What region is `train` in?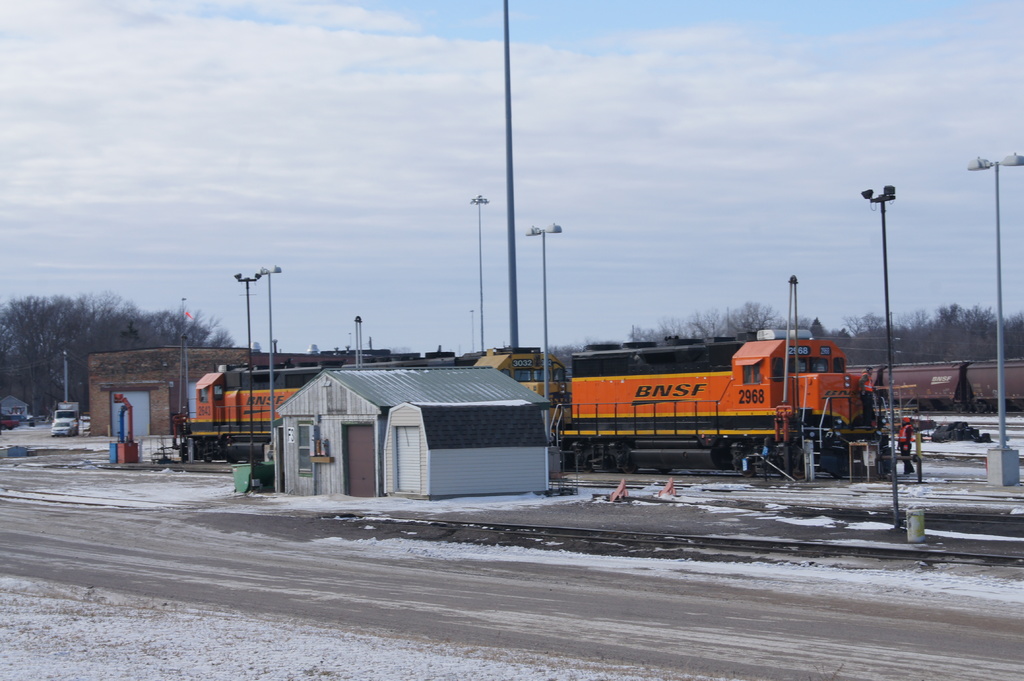
(x1=173, y1=327, x2=901, y2=483).
